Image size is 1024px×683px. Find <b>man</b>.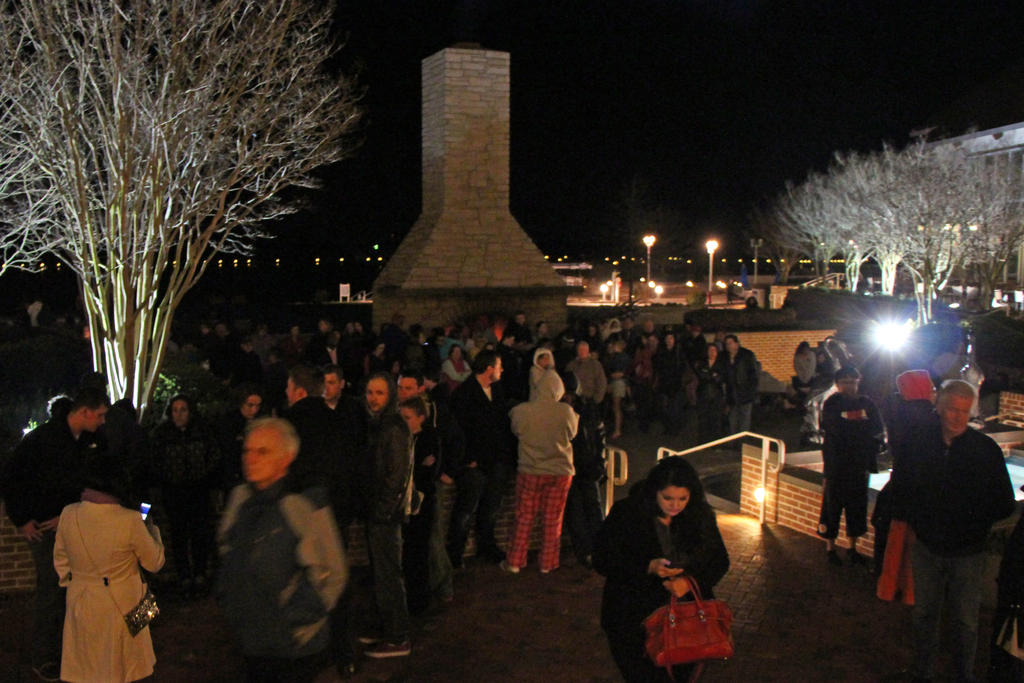
(left=725, top=276, right=736, bottom=302).
